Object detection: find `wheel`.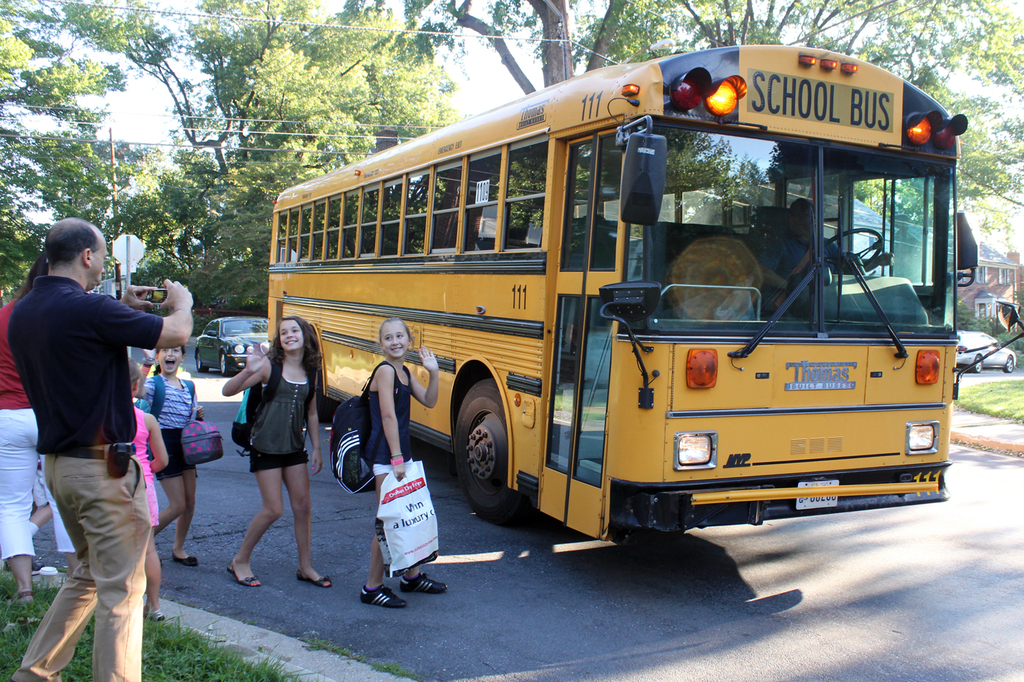
region(971, 354, 985, 372).
